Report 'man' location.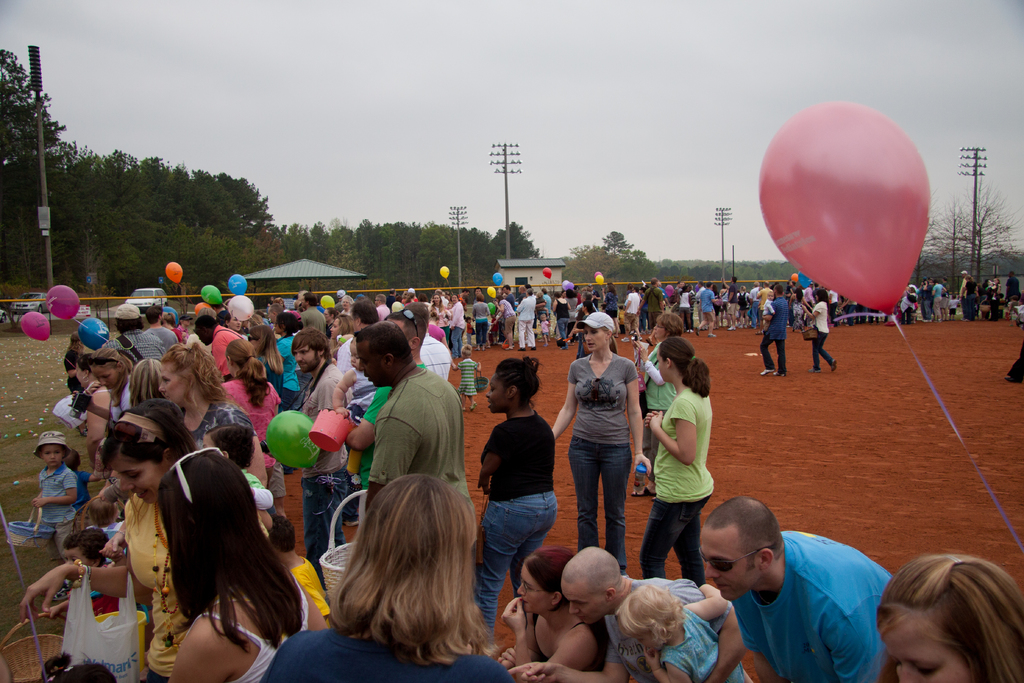
Report: 698, 495, 893, 682.
